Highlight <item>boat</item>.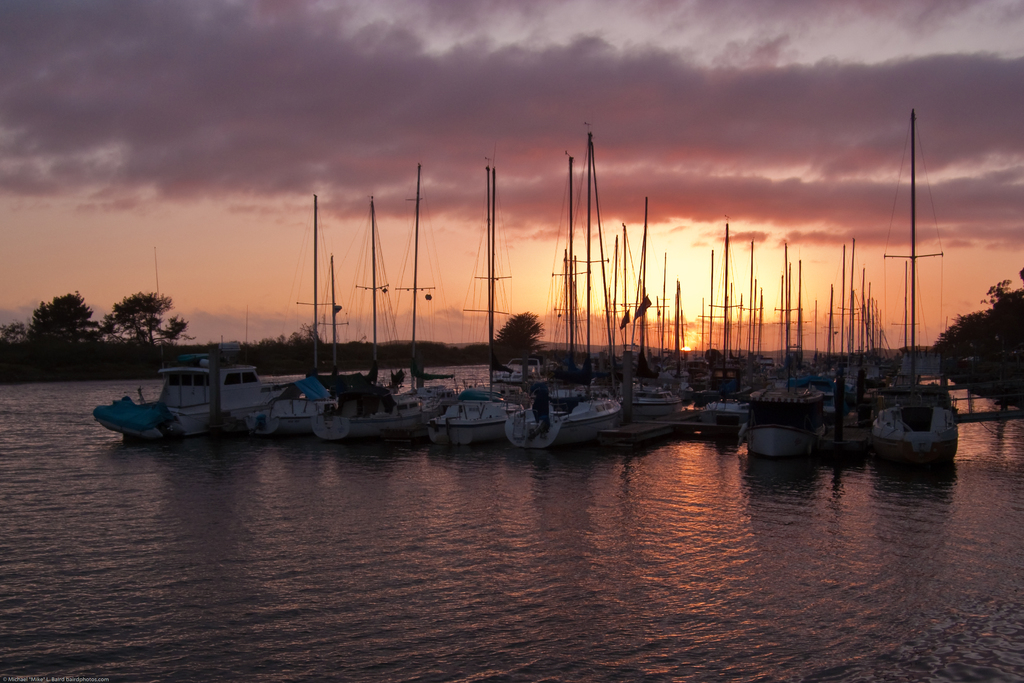
Highlighted region: 754 258 809 385.
